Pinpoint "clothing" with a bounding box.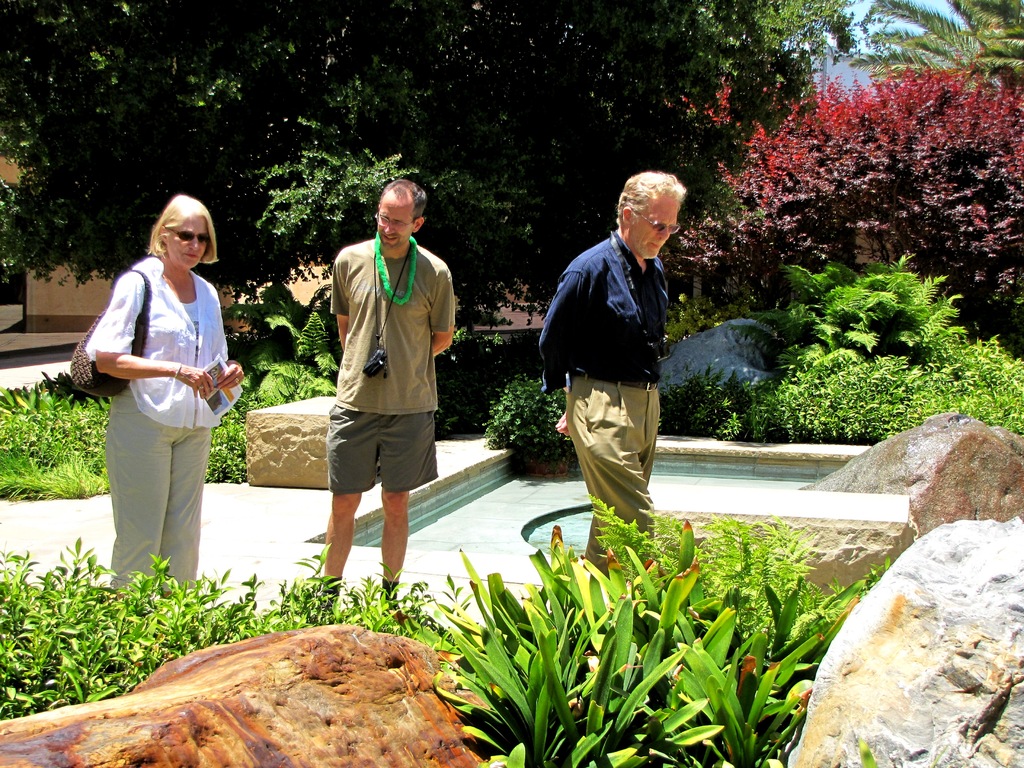
[83,225,232,587].
